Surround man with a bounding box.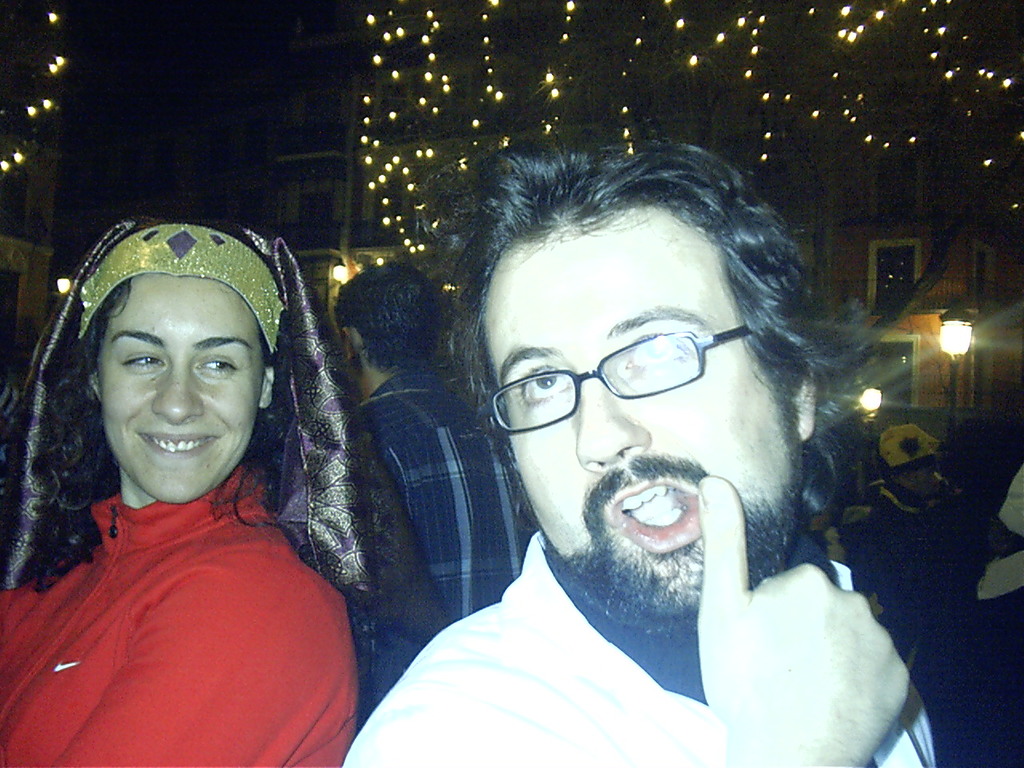
left=332, top=256, right=538, bottom=698.
